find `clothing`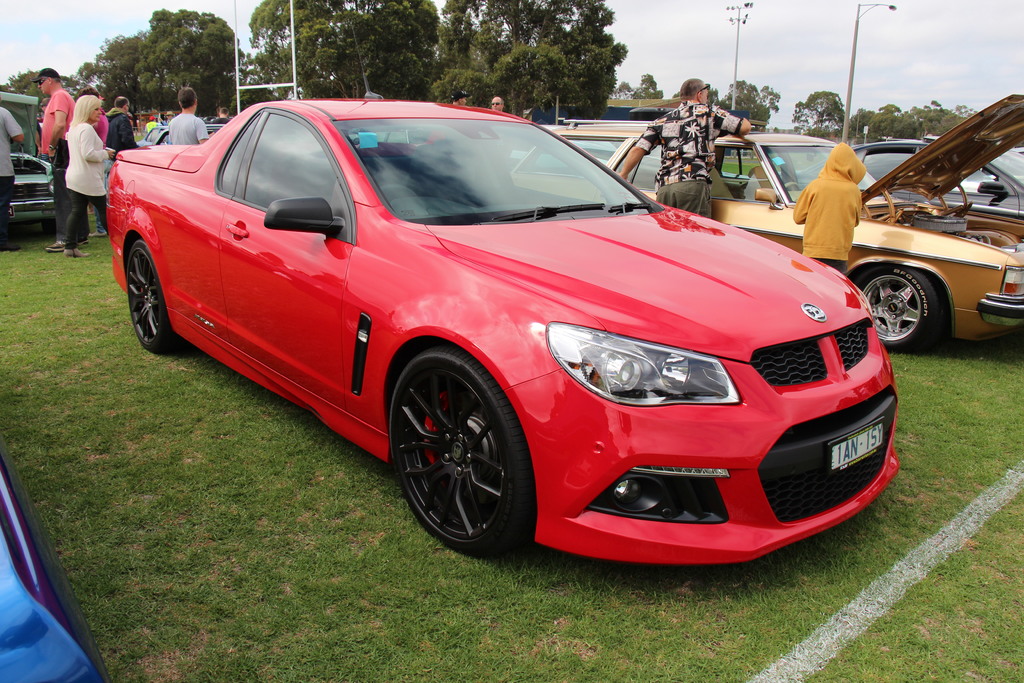
(143, 120, 163, 133)
